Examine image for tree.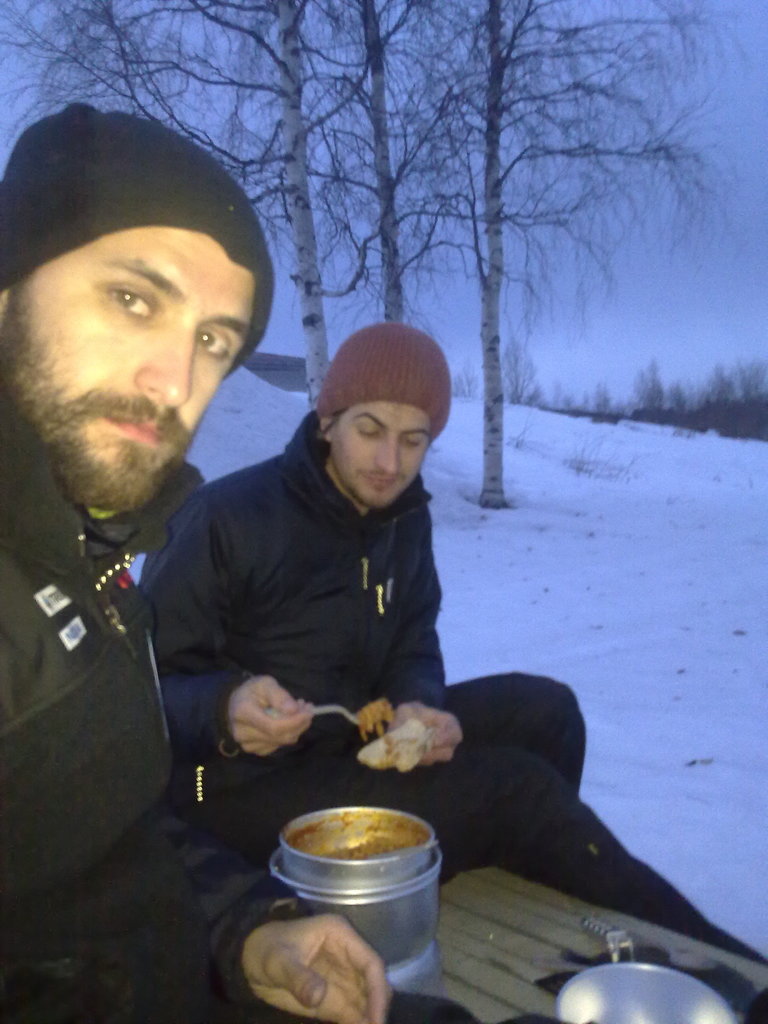
Examination result: bbox=(452, 0, 762, 512).
